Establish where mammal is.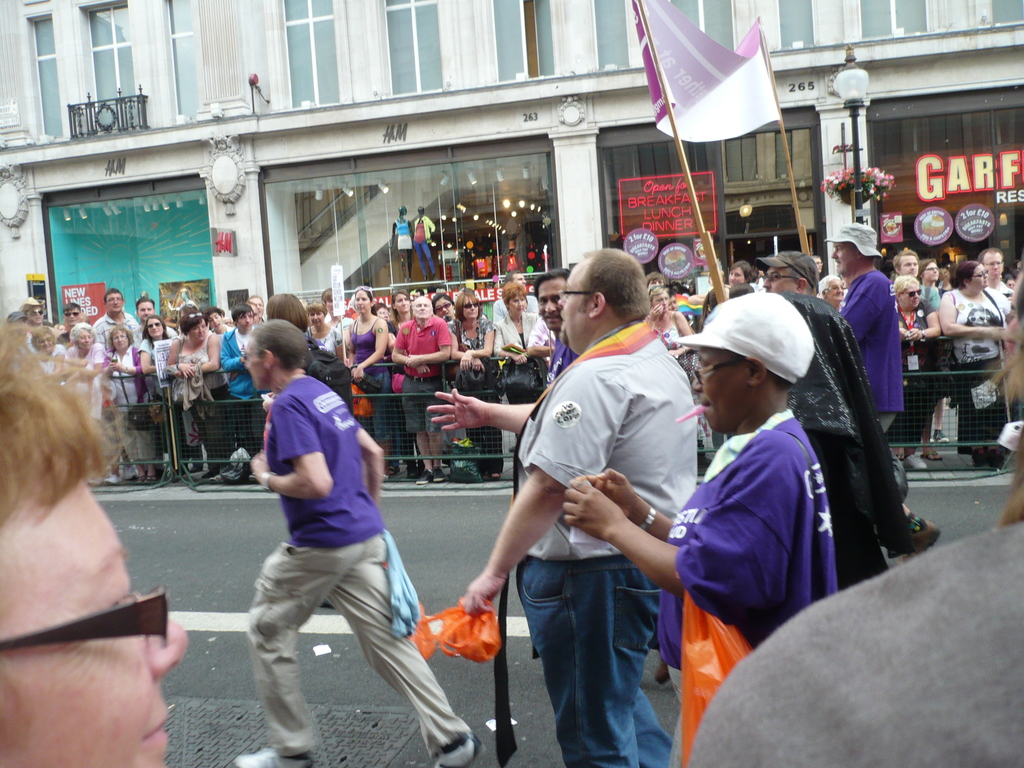
Established at detection(690, 261, 1023, 767).
